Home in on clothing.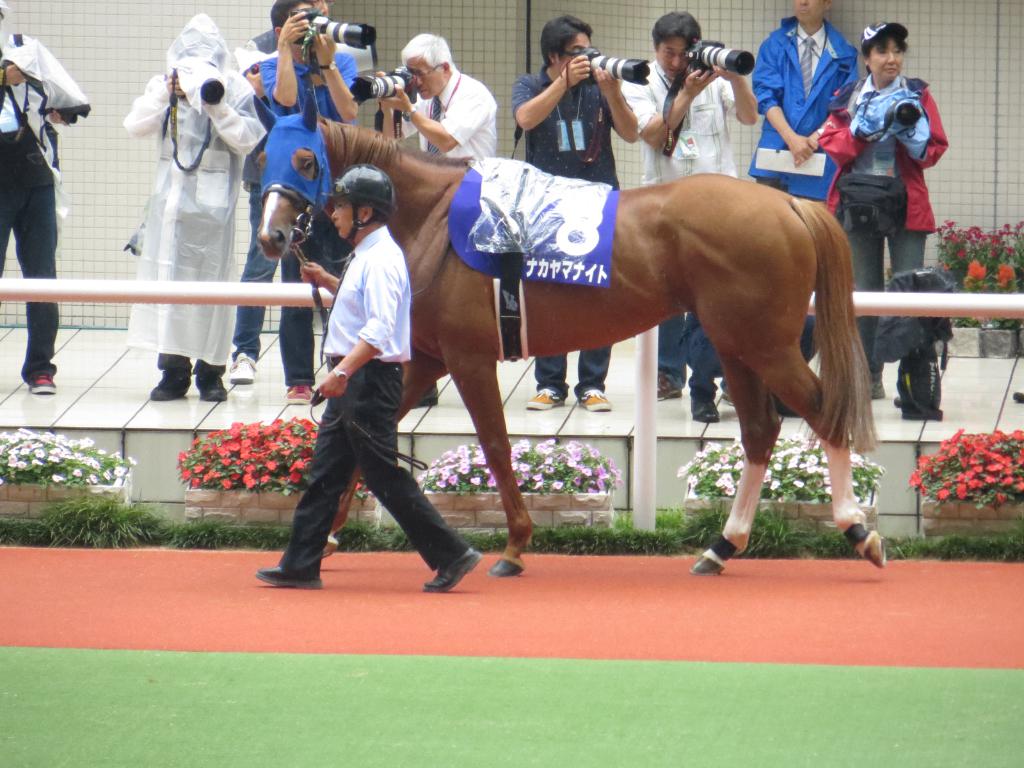
Homed in at box=[228, 155, 287, 346].
